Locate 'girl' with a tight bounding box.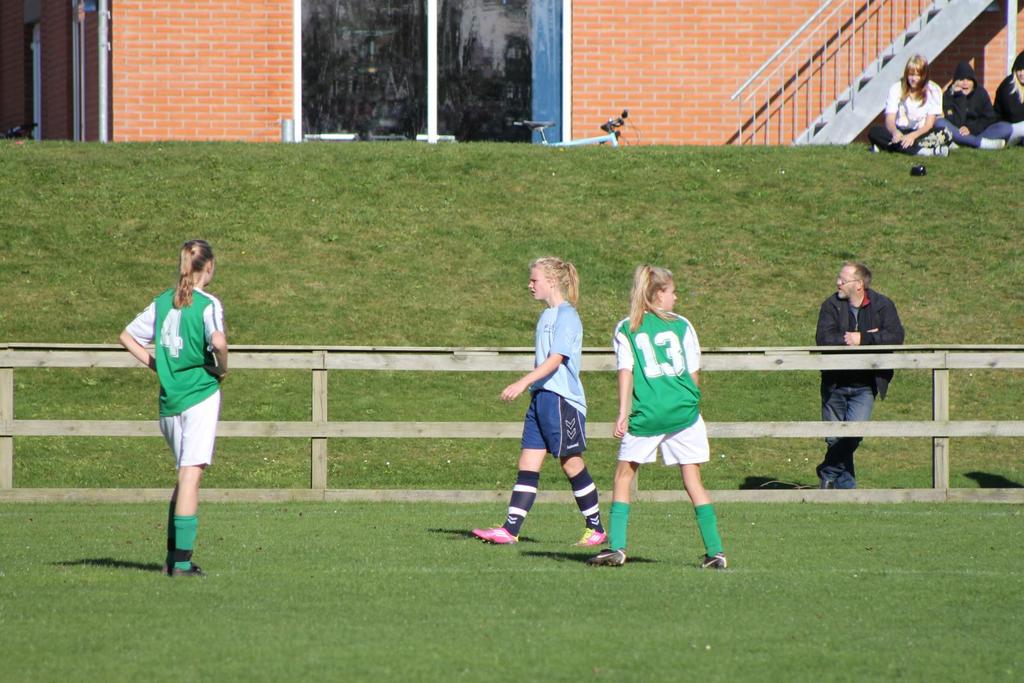
<box>117,238,229,567</box>.
